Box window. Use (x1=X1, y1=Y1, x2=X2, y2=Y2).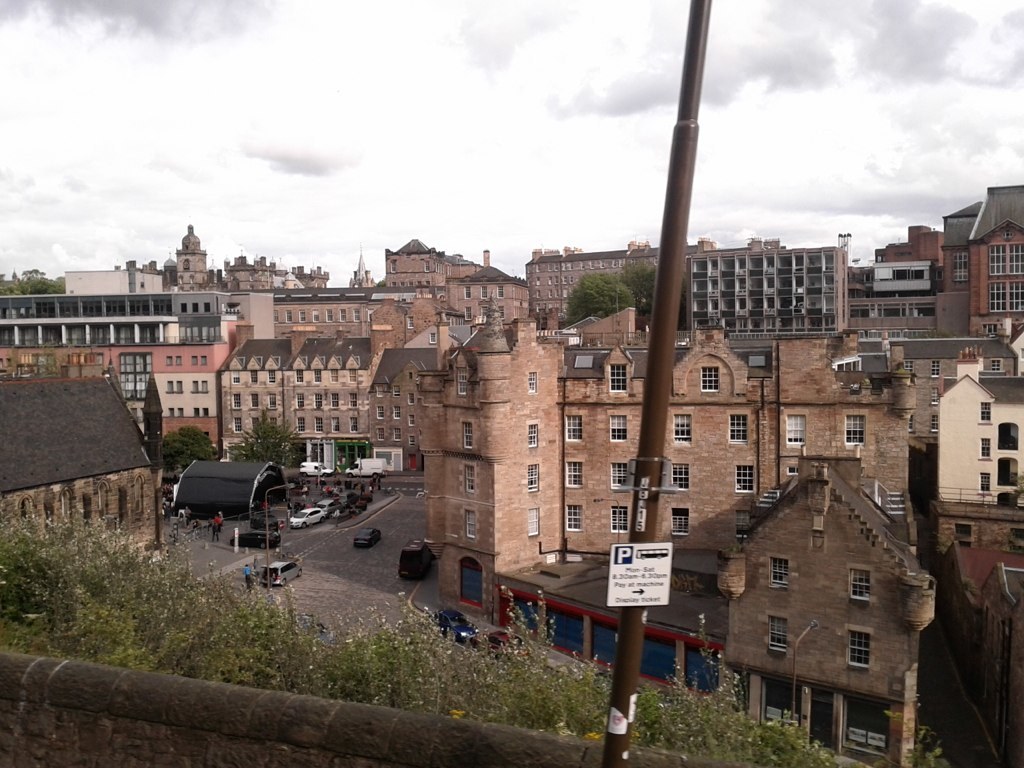
(x1=235, y1=396, x2=239, y2=403).
